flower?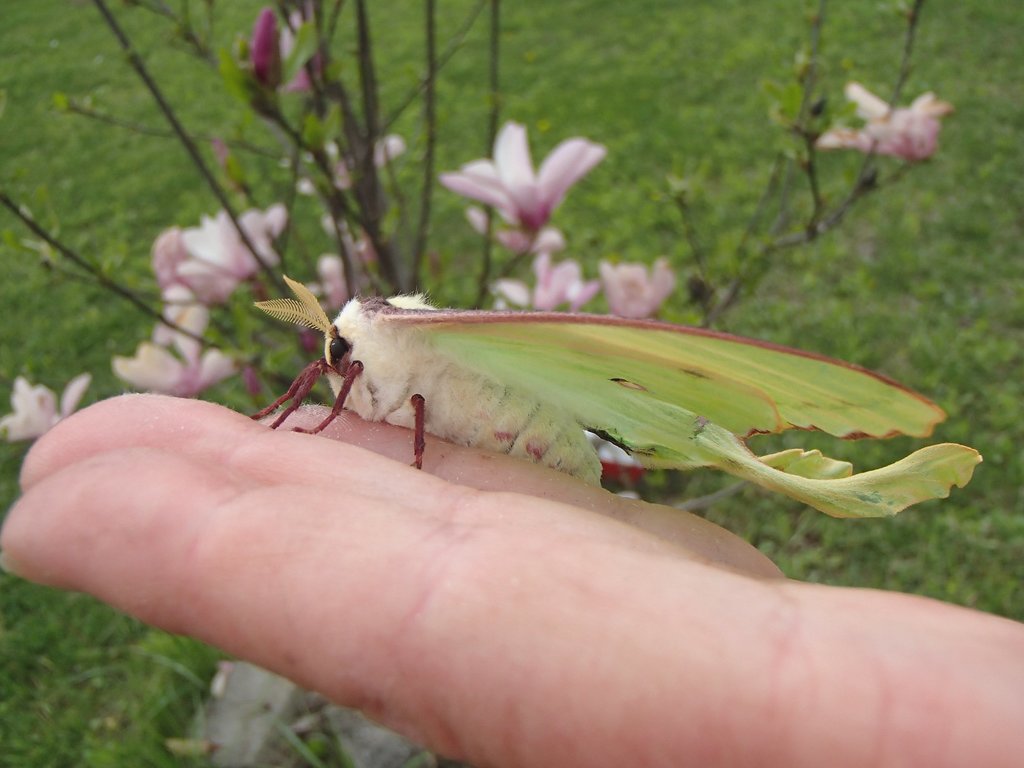
x1=488, y1=247, x2=593, y2=315
